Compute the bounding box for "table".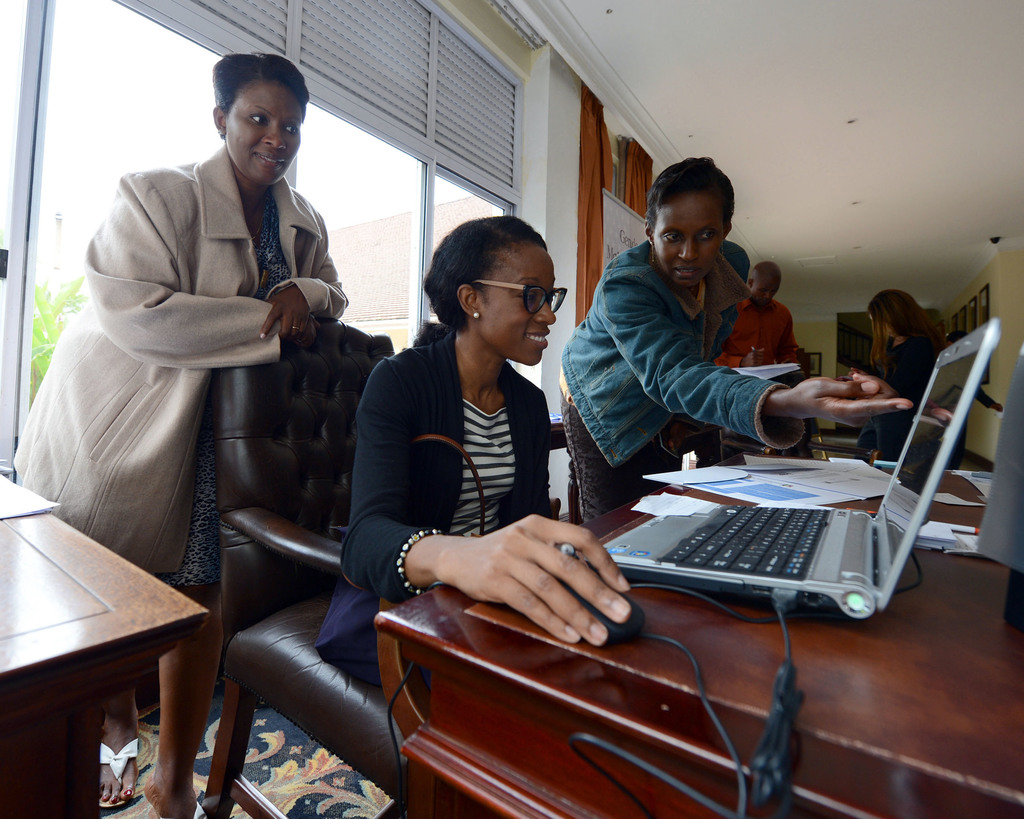
box(372, 439, 1023, 818).
